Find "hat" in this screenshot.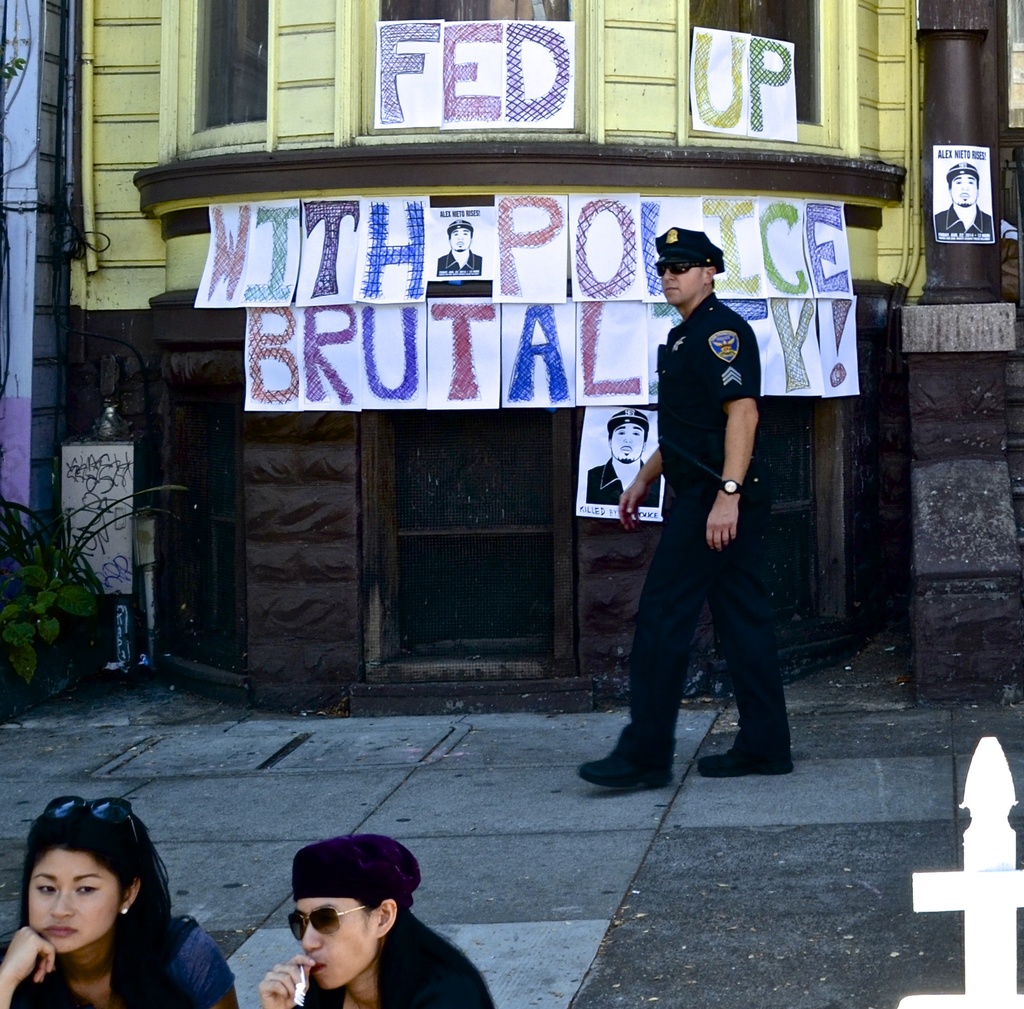
The bounding box for "hat" is crop(608, 408, 648, 433).
